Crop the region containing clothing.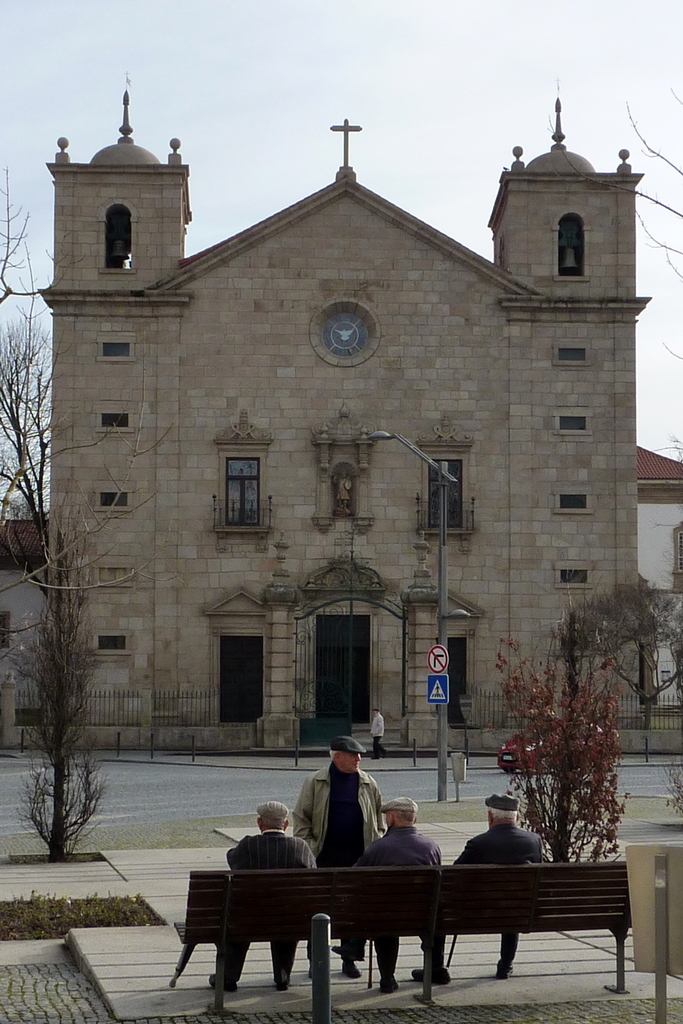
Crop region: [left=353, top=822, right=442, bottom=972].
